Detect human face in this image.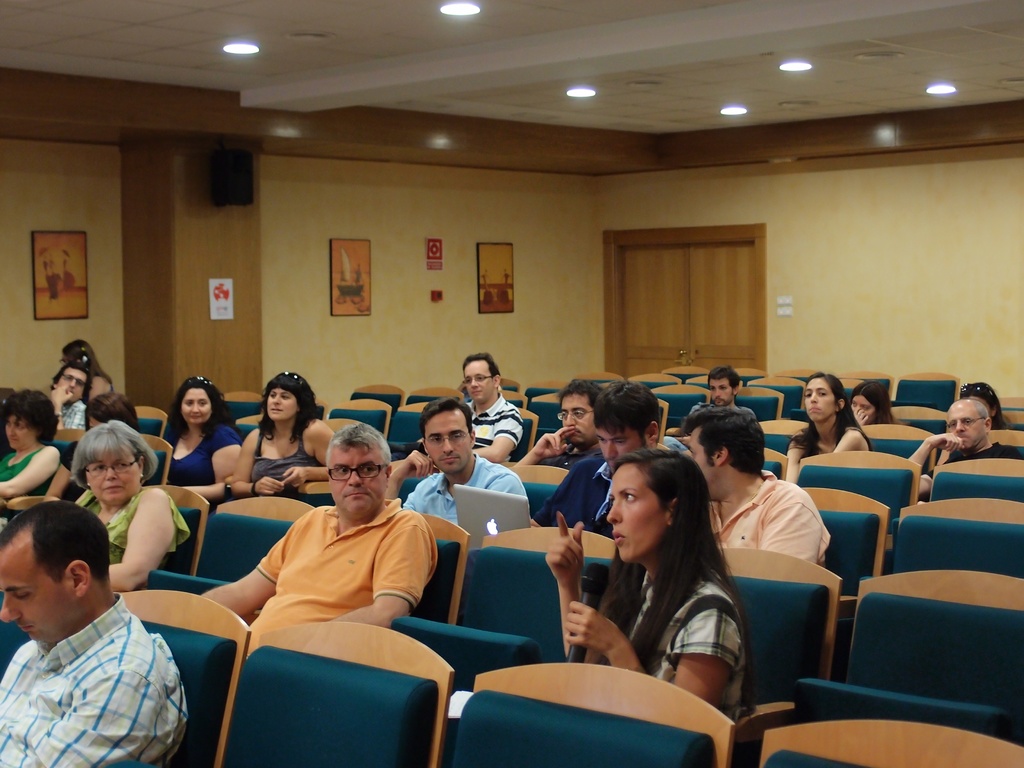
Detection: {"x1": 426, "y1": 412, "x2": 474, "y2": 477}.
